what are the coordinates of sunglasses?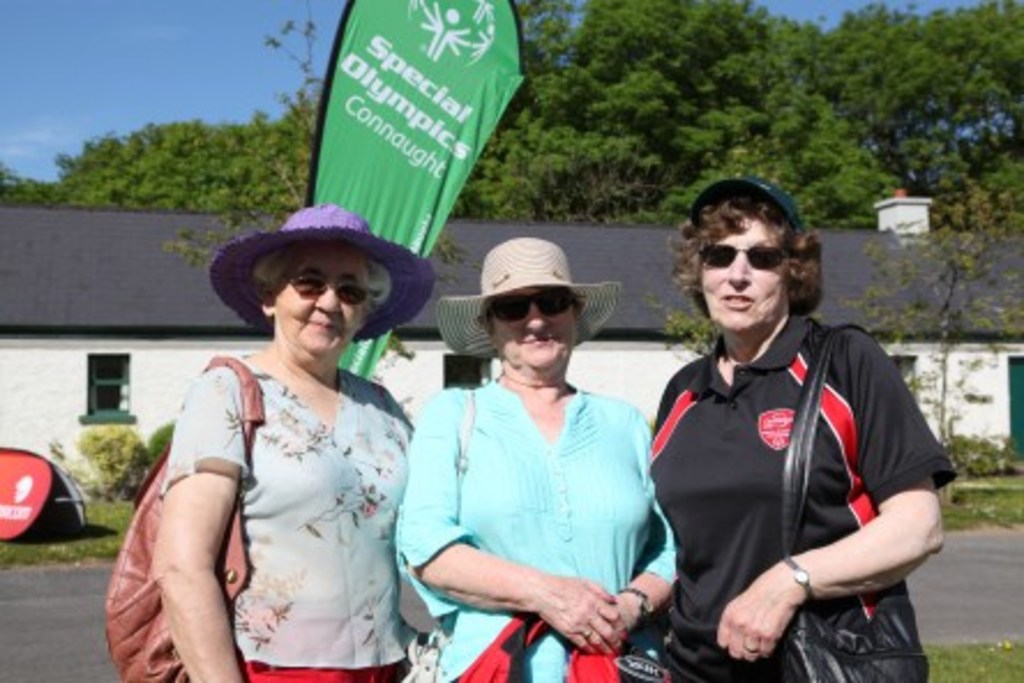
x1=286 y1=277 x2=369 y2=309.
